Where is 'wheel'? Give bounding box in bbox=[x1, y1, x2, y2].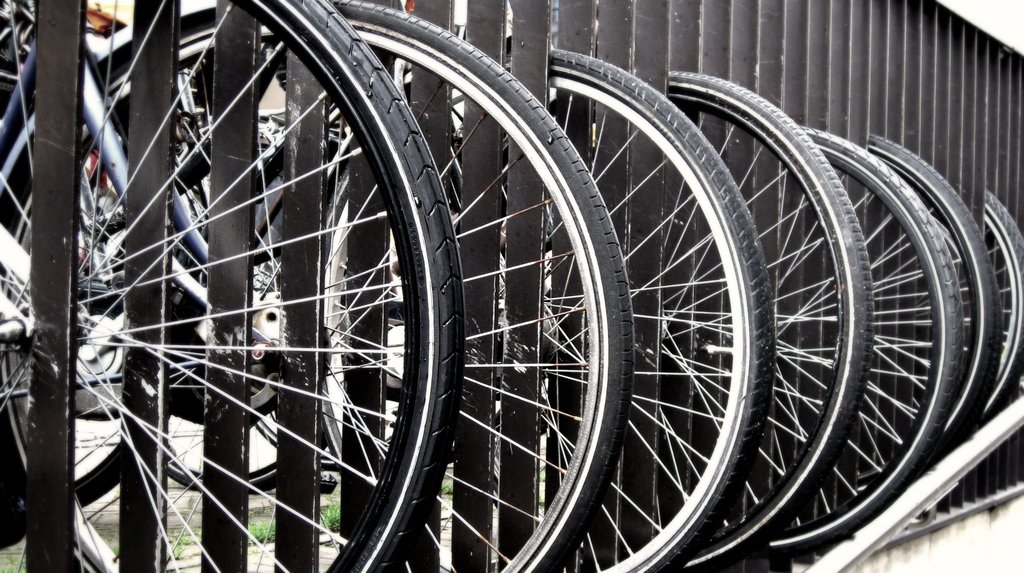
bbox=[0, 62, 131, 536].
